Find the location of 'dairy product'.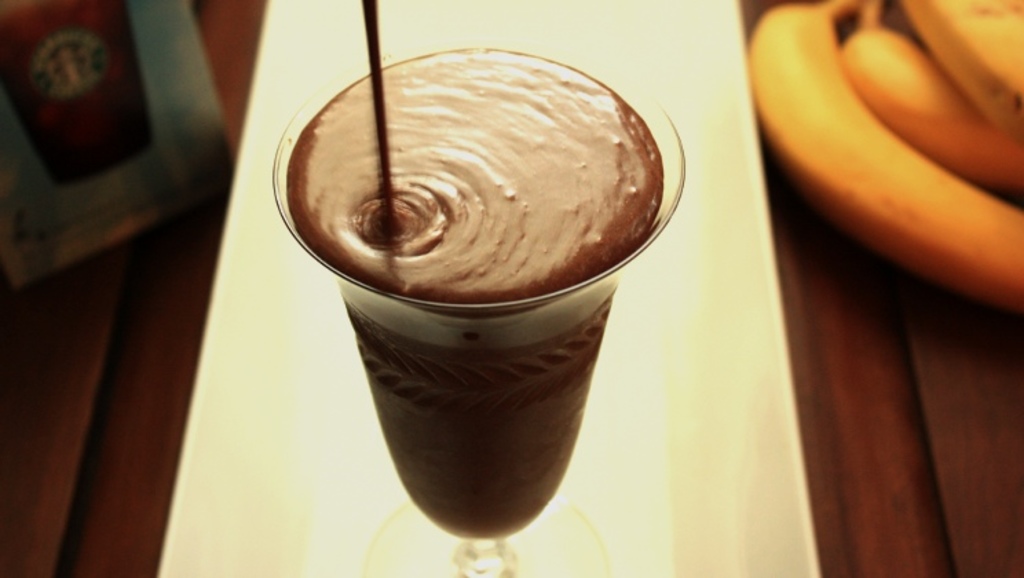
Location: left=396, top=361, right=595, bottom=531.
